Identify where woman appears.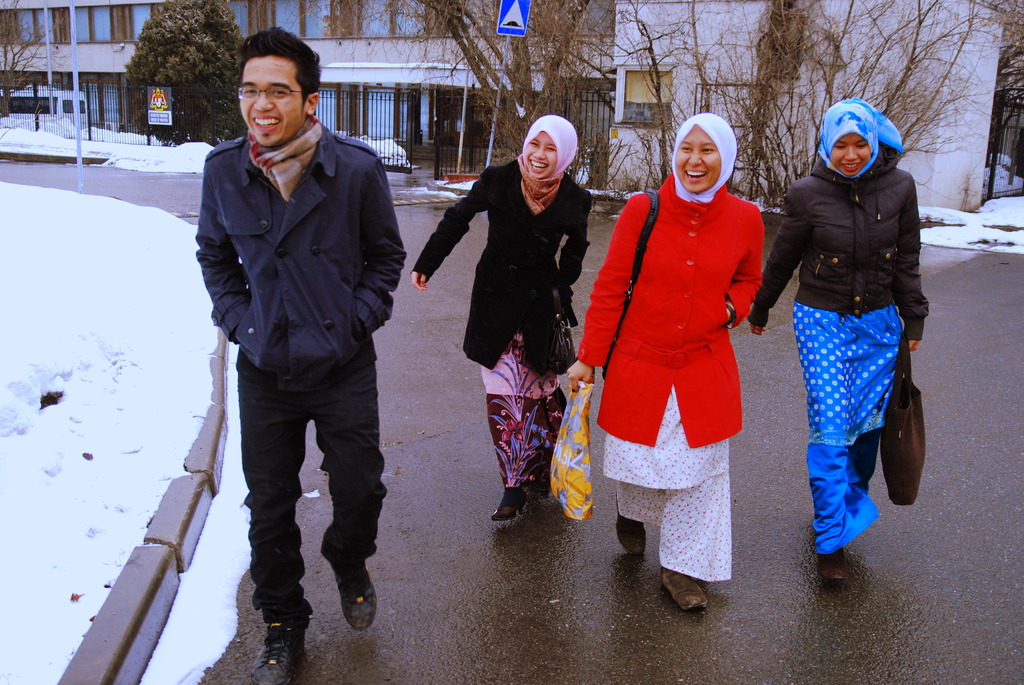
Appears at <box>750,91,932,592</box>.
